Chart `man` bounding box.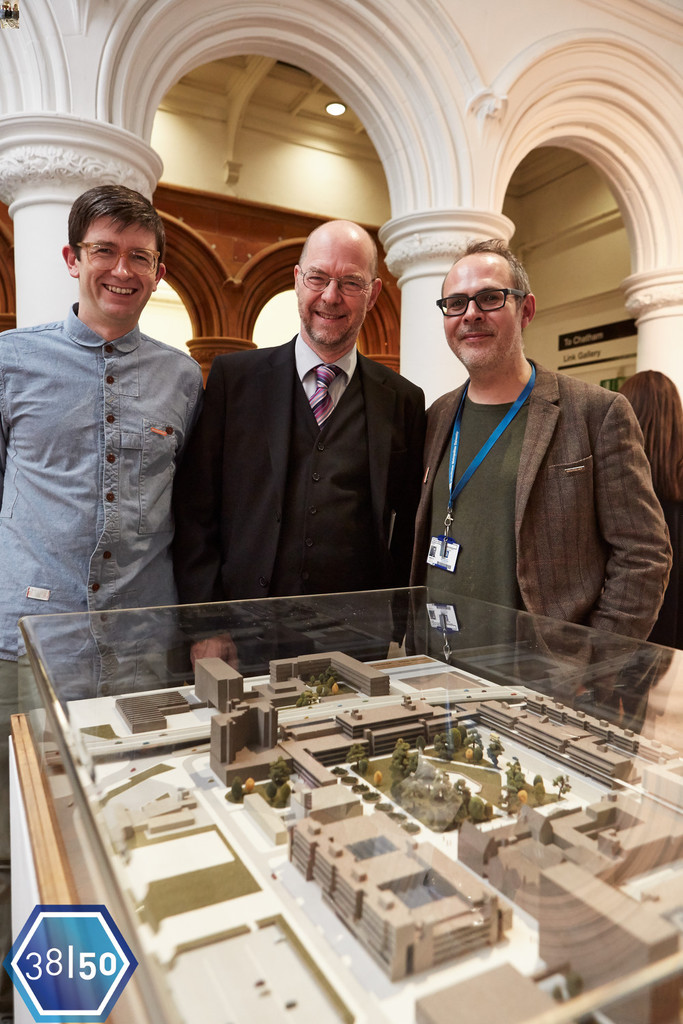
Charted: [400, 237, 675, 752].
